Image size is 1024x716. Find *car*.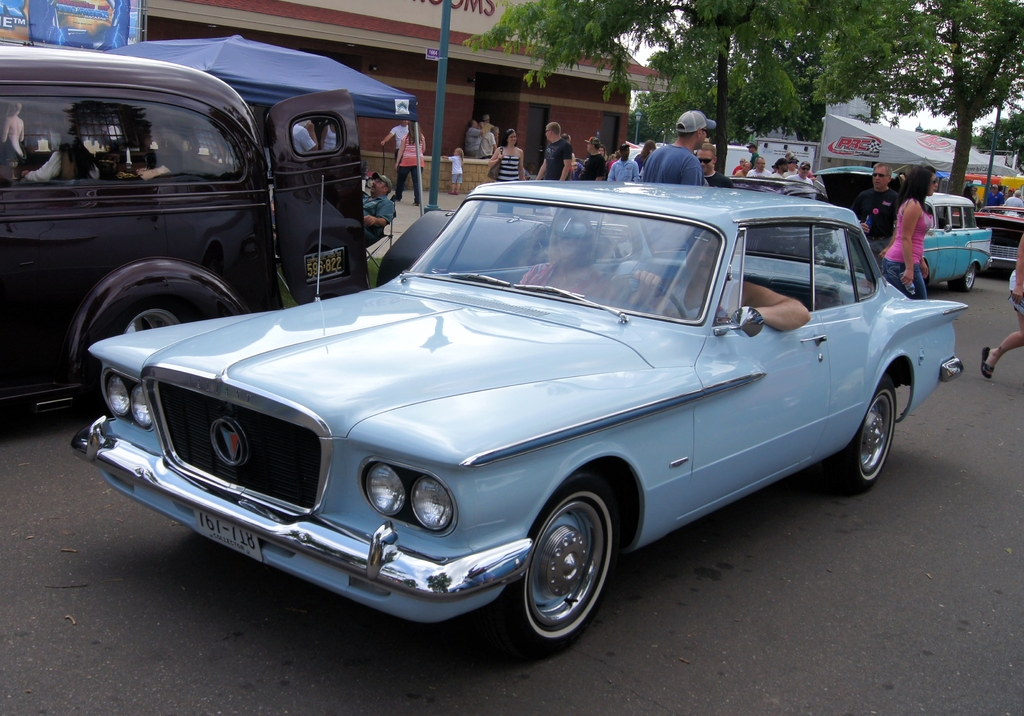
locate(953, 206, 1023, 269).
